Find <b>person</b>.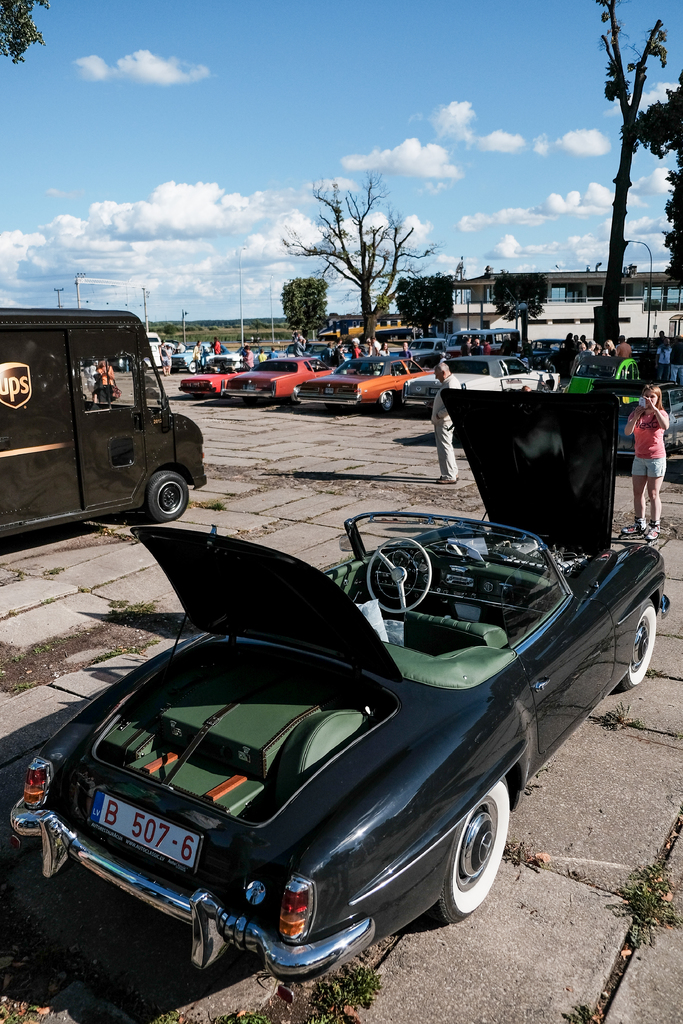
461/339/471/358.
